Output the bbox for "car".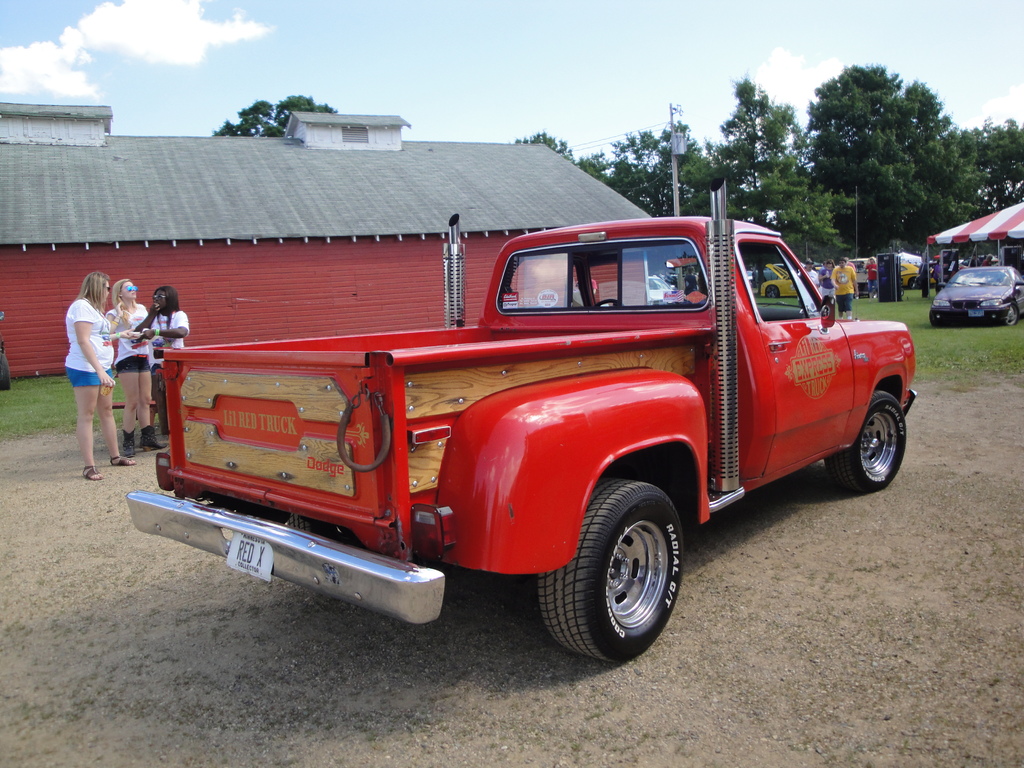
(left=899, top=253, right=926, bottom=293).
